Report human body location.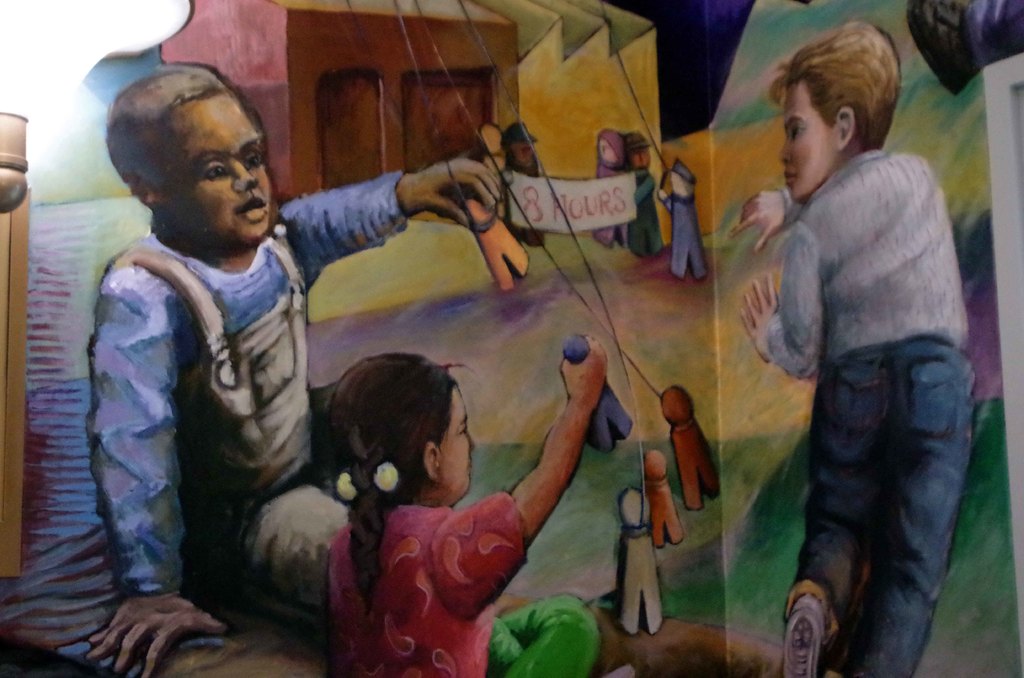
Report: <box>720,53,980,677</box>.
